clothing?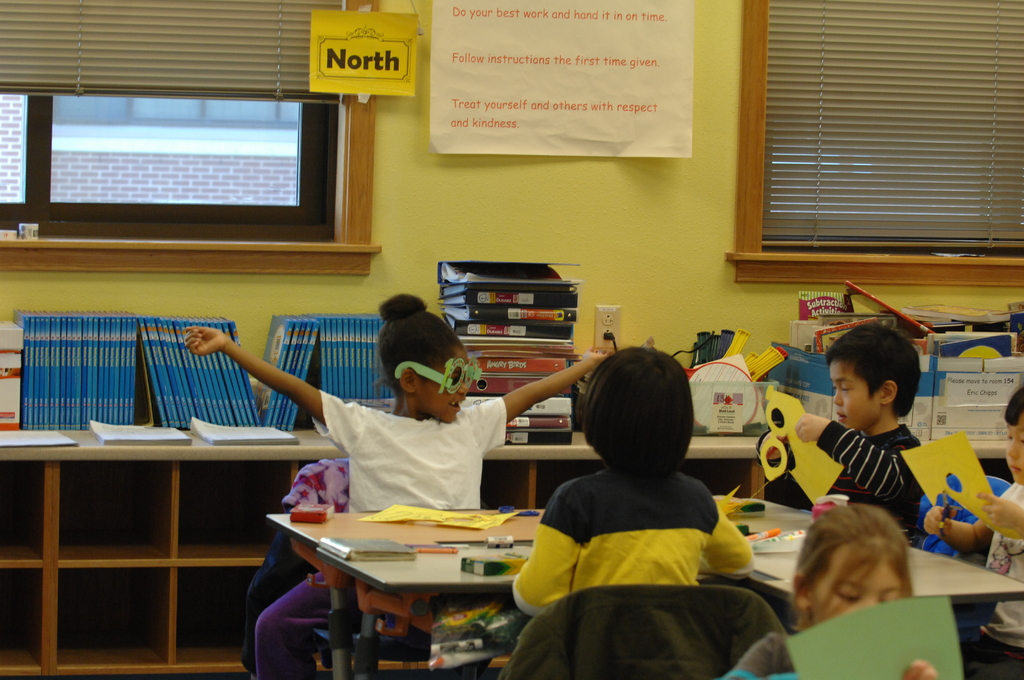
{"x1": 816, "y1": 420, "x2": 922, "y2": 544}
